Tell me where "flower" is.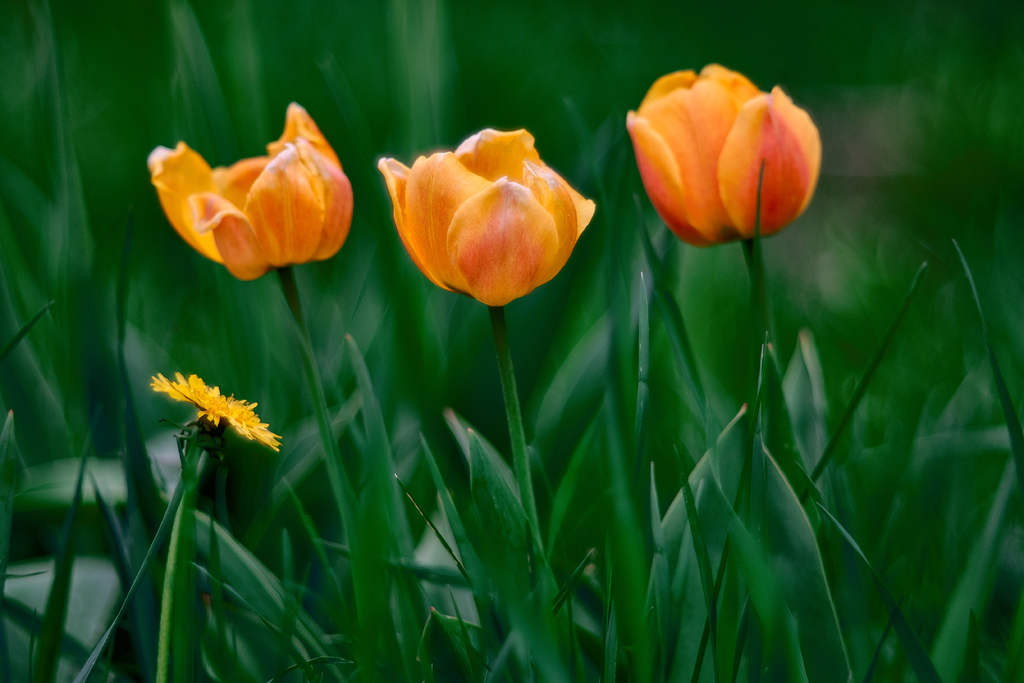
"flower" is at {"left": 623, "top": 68, "right": 821, "bottom": 254}.
